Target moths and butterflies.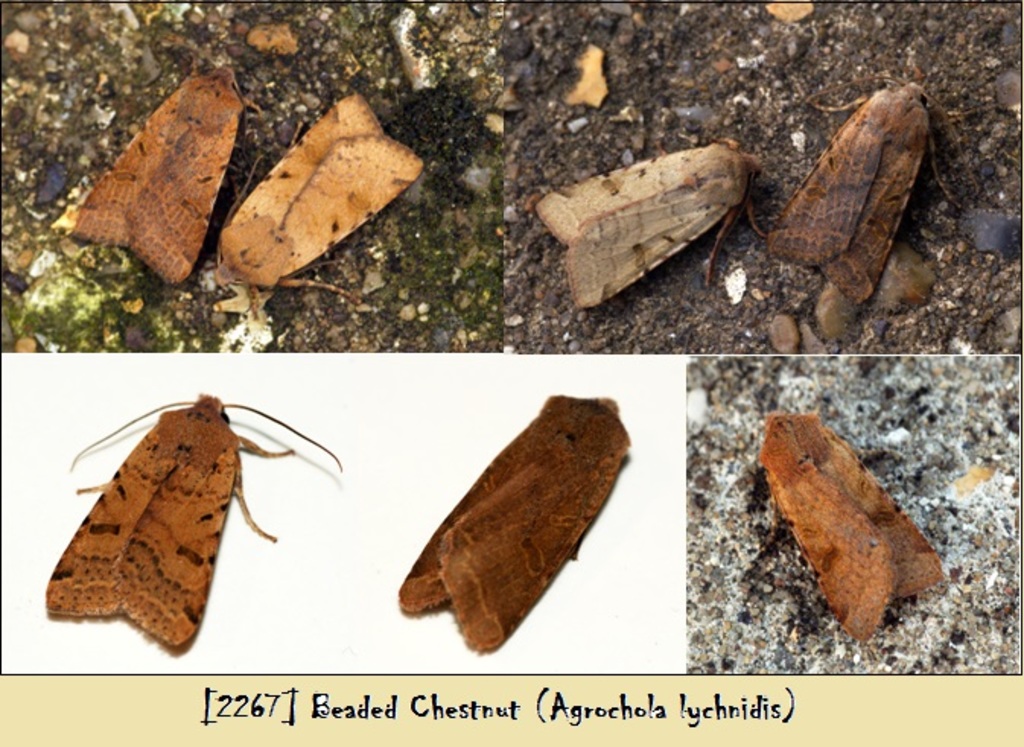
Target region: locate(388, 394, 630, 656).
